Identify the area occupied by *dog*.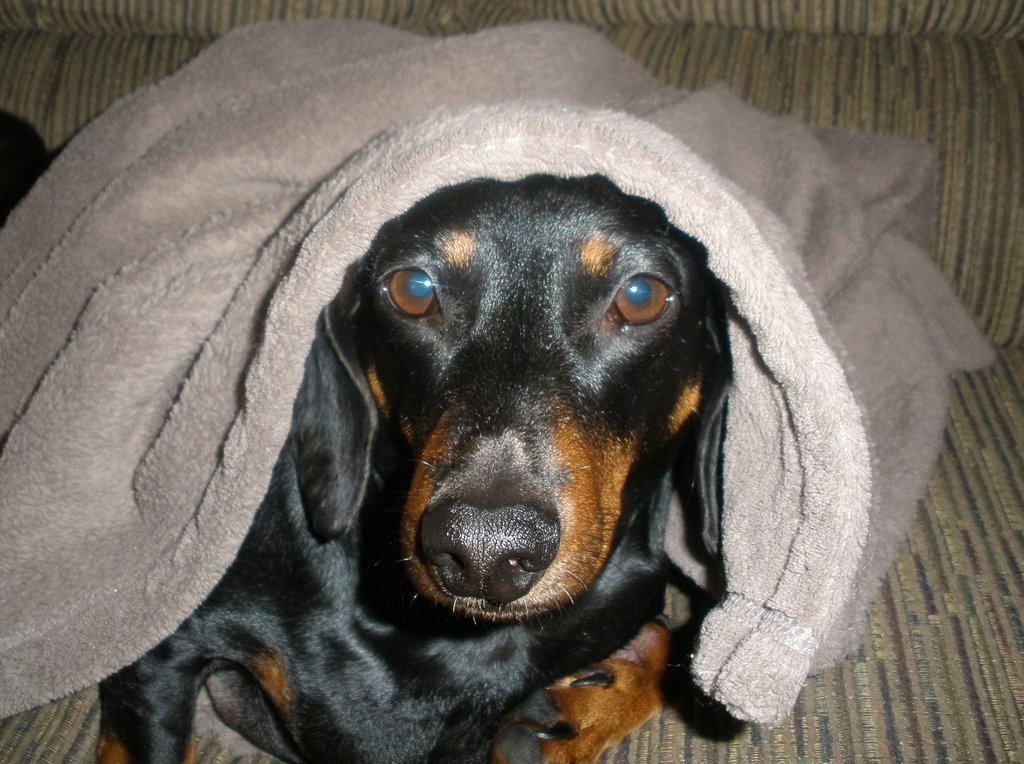
Area: <region>97, 172, 728, 763</region>.
